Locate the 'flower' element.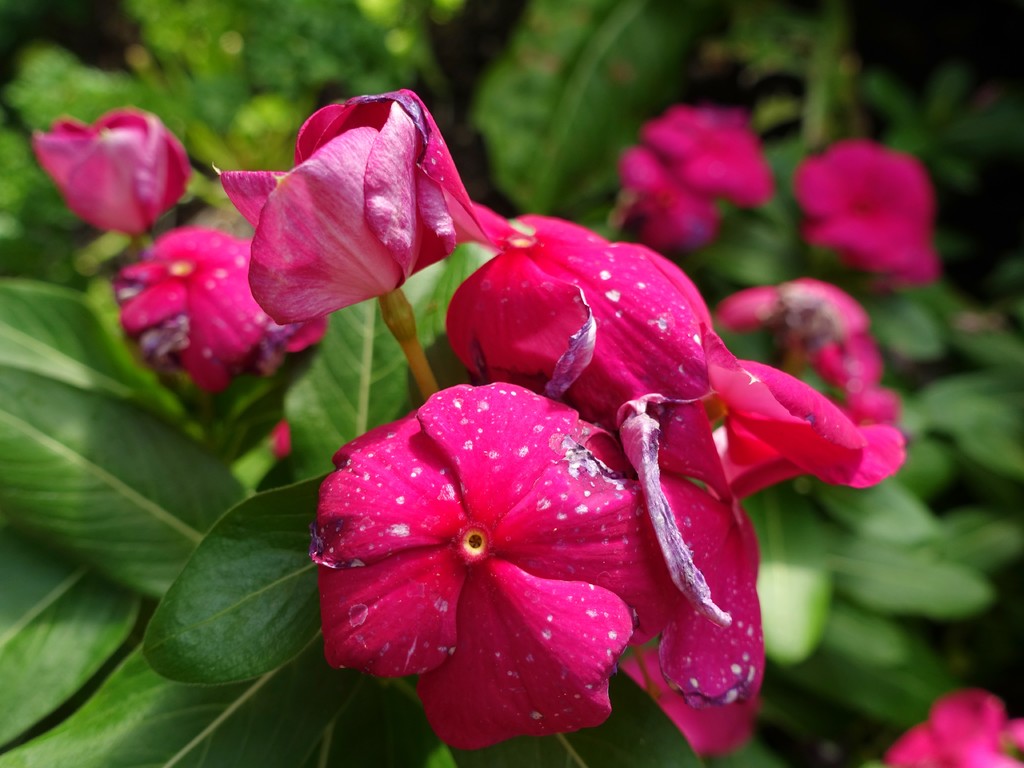
Element bbox: detection(890, 688, 1023, 767).
